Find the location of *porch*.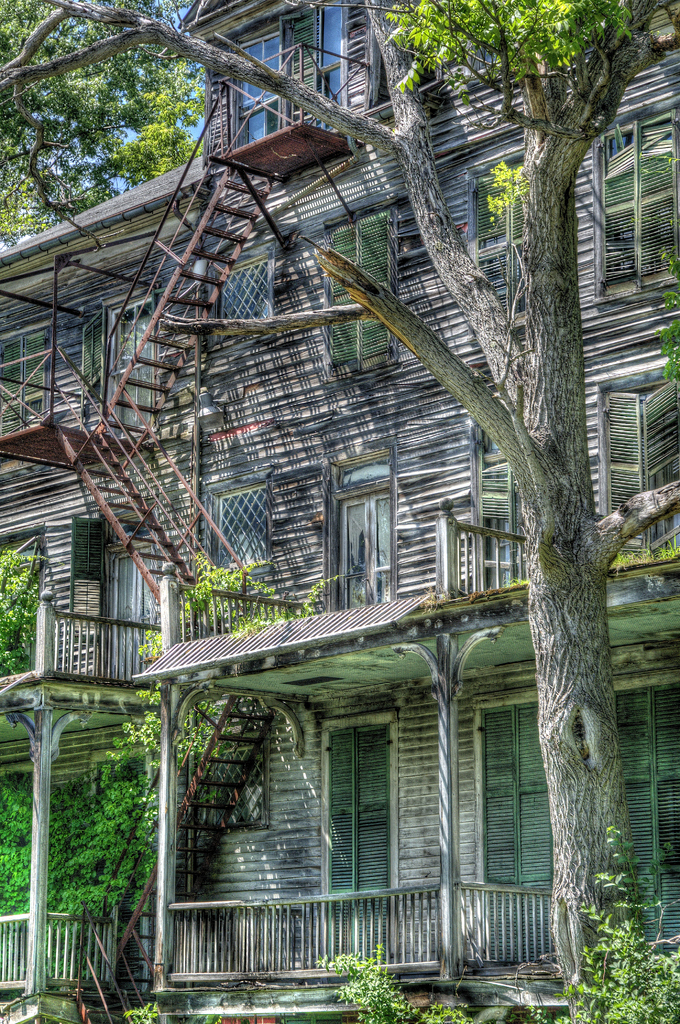
Location: 171/884/563/991.
